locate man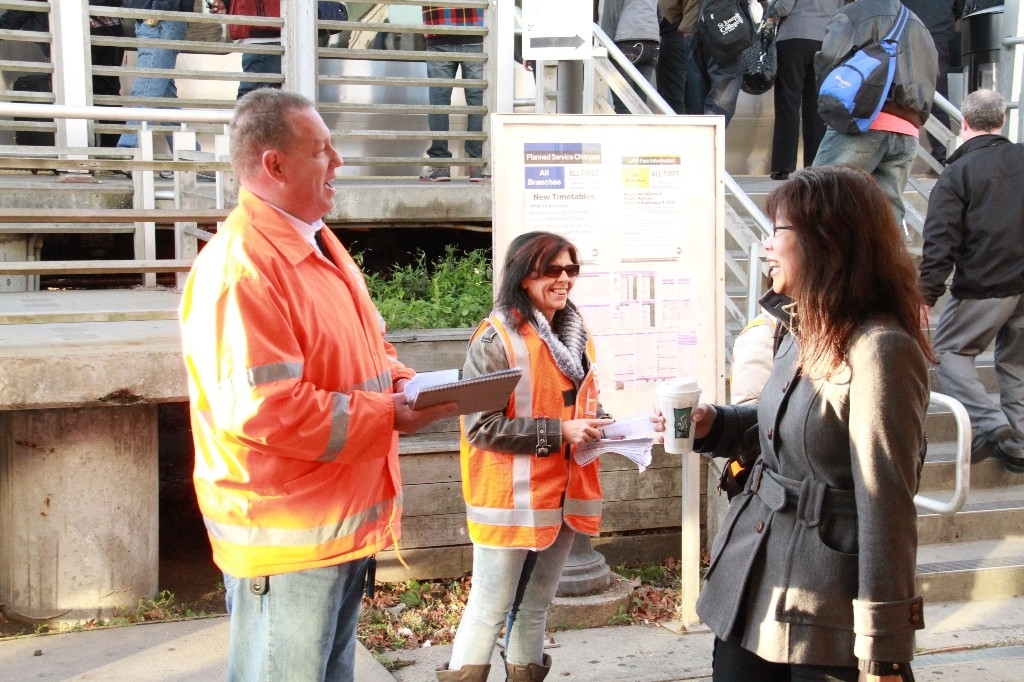
pyautogui.locateOnScreen(918, 85, 1023, 473)
